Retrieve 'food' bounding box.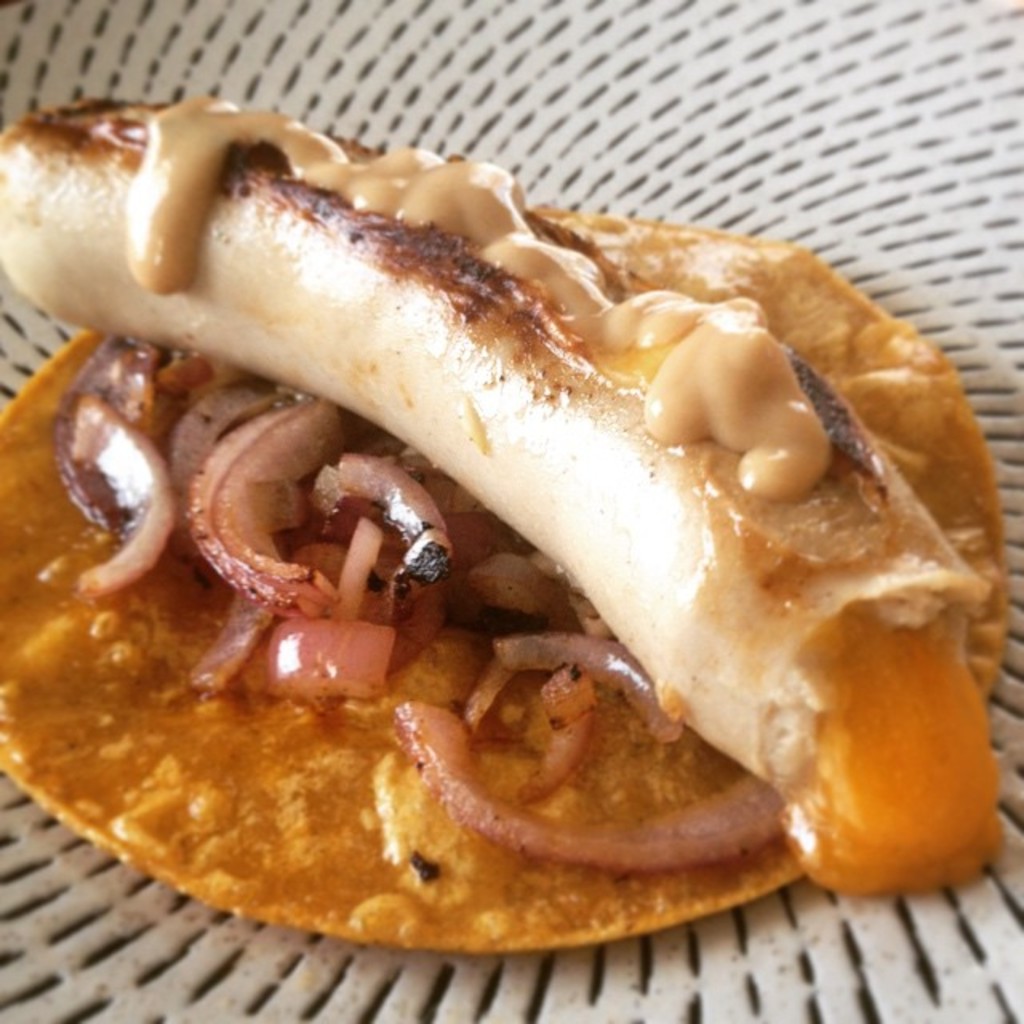
Bounding box: <box>0,75,1023,958</box>.
